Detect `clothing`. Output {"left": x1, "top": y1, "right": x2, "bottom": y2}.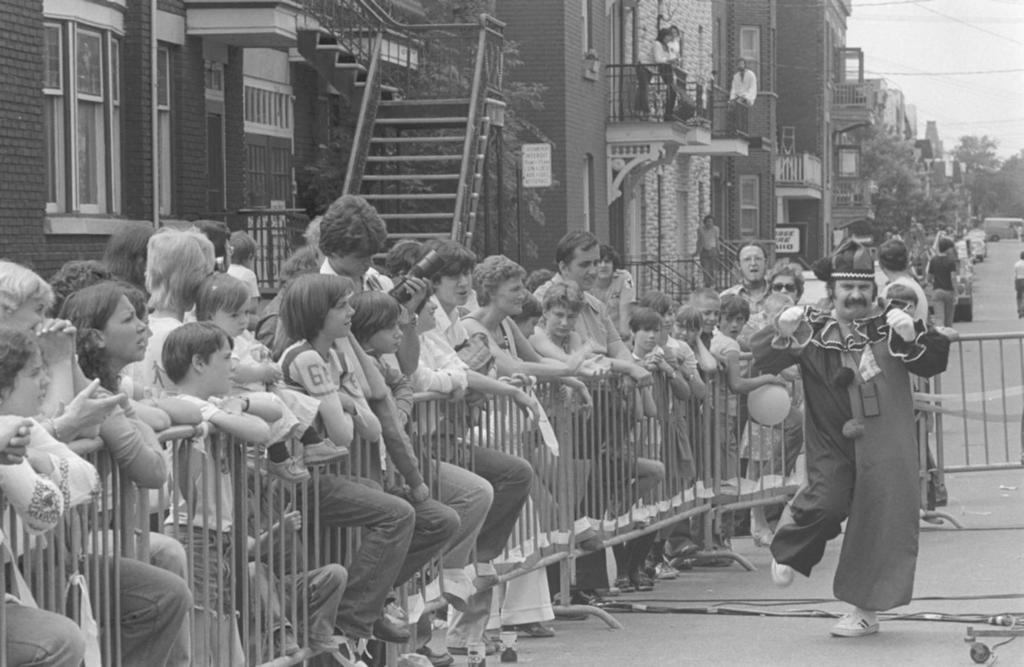
{"left": 387, "top": 334, "right": 538, "bottom": 576}.
